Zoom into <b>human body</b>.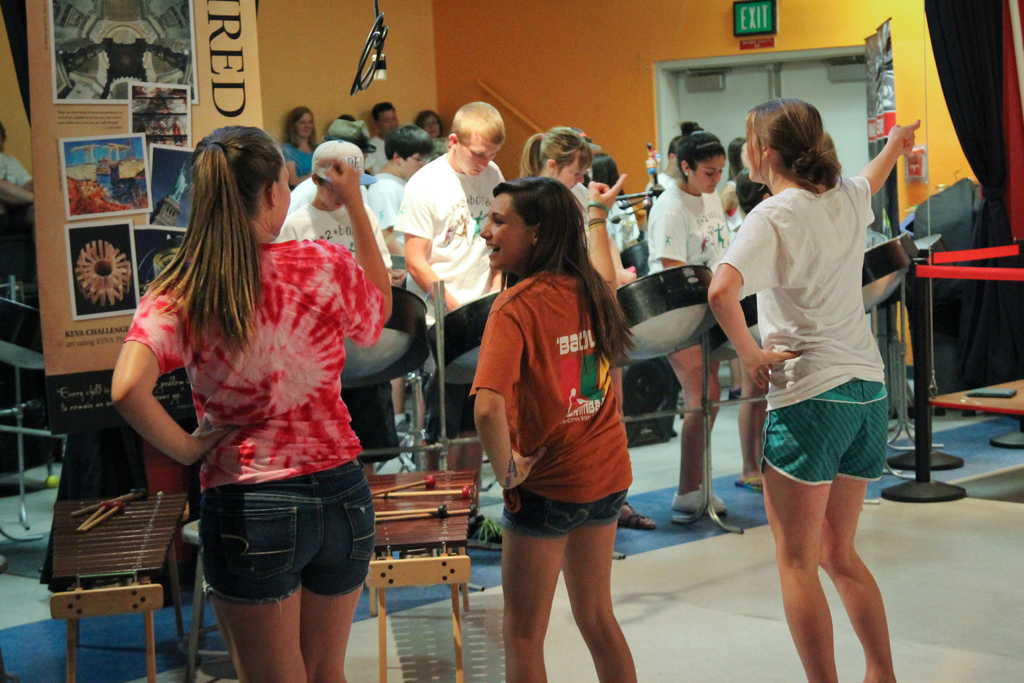
Zoom target: <bbox>463, 174, 650, 682</bbox>.
